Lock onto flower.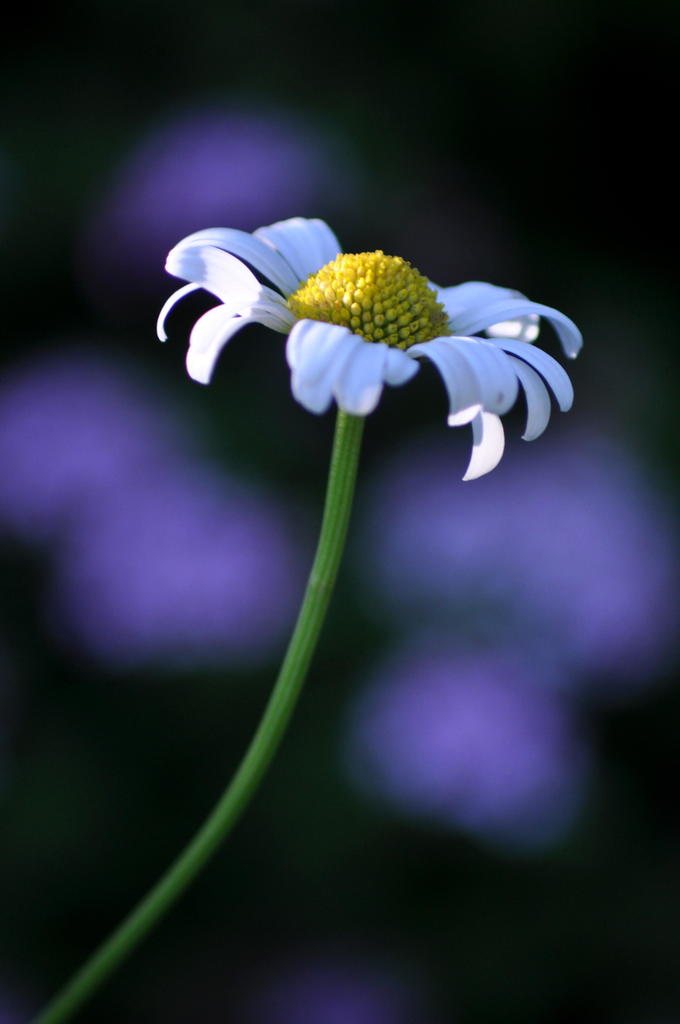
Locked: 154,211,588,490.
